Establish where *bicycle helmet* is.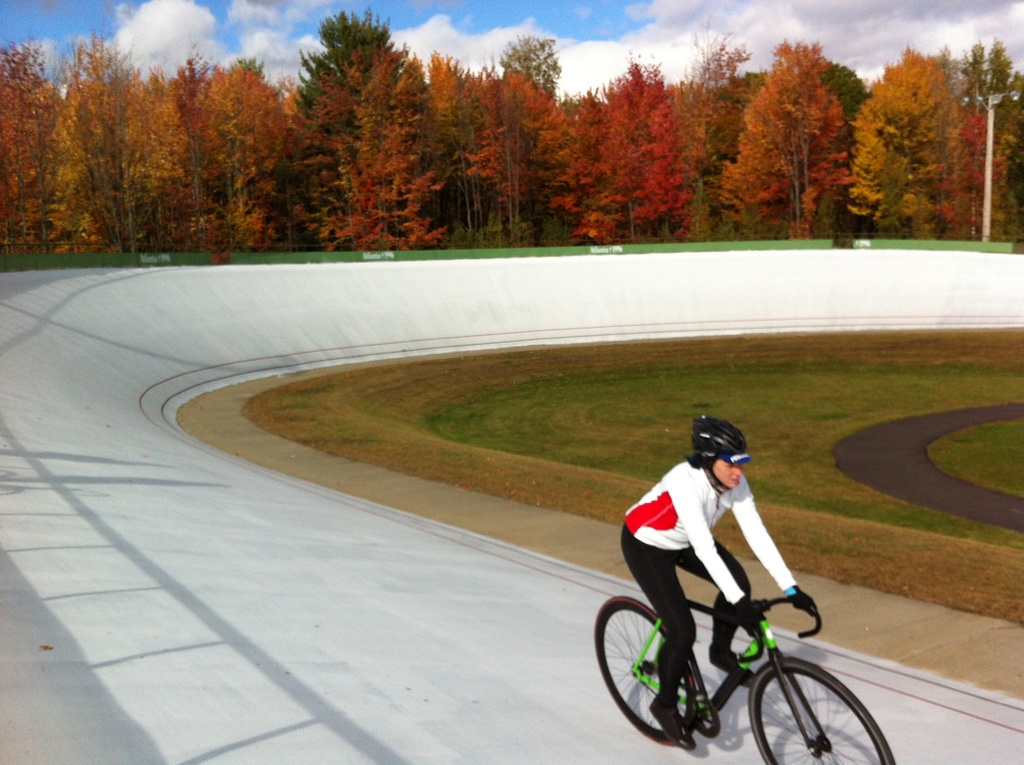
Established at 691:417:756:465.
